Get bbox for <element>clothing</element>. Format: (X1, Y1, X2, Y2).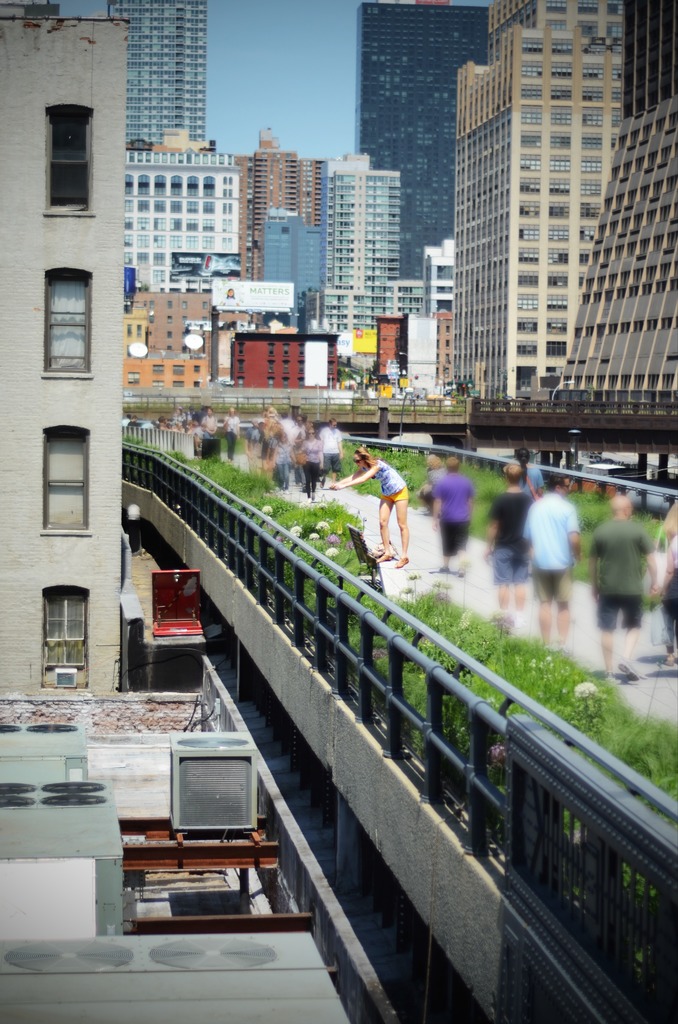
(225, 416, 239, 456).
